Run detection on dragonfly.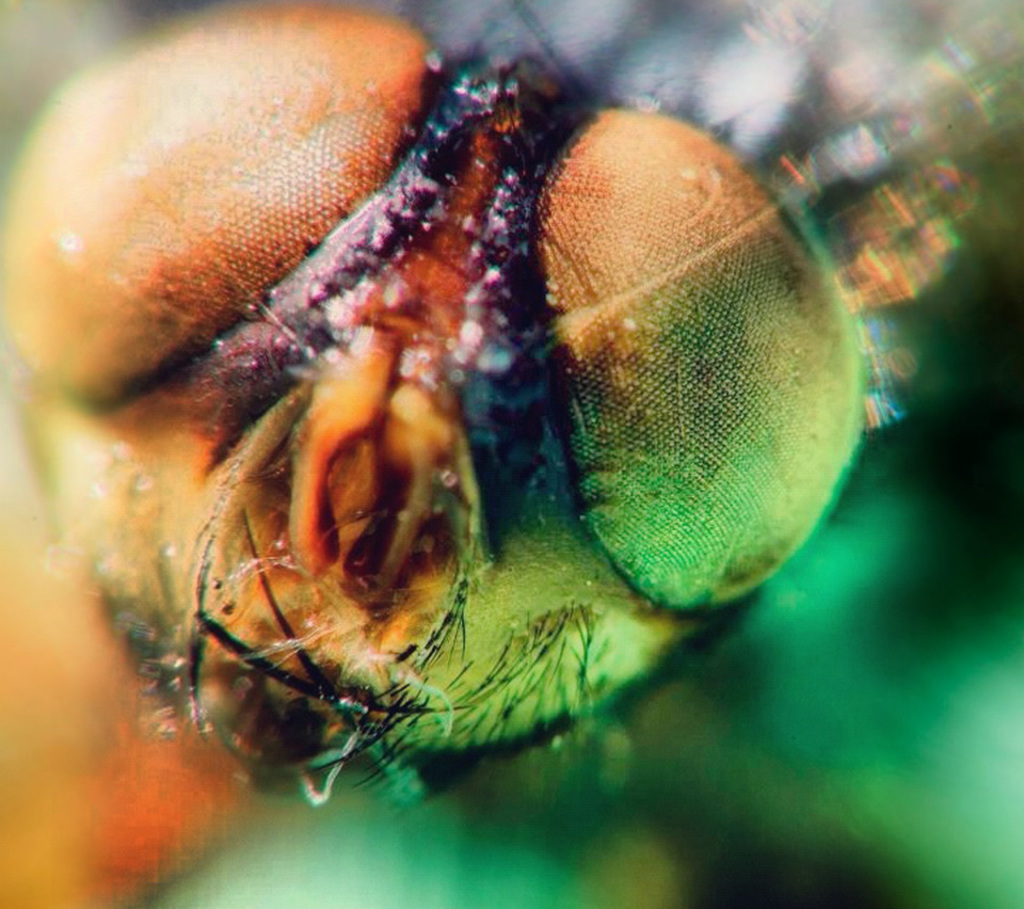
Result: region(0, 0, 1023, 815).
